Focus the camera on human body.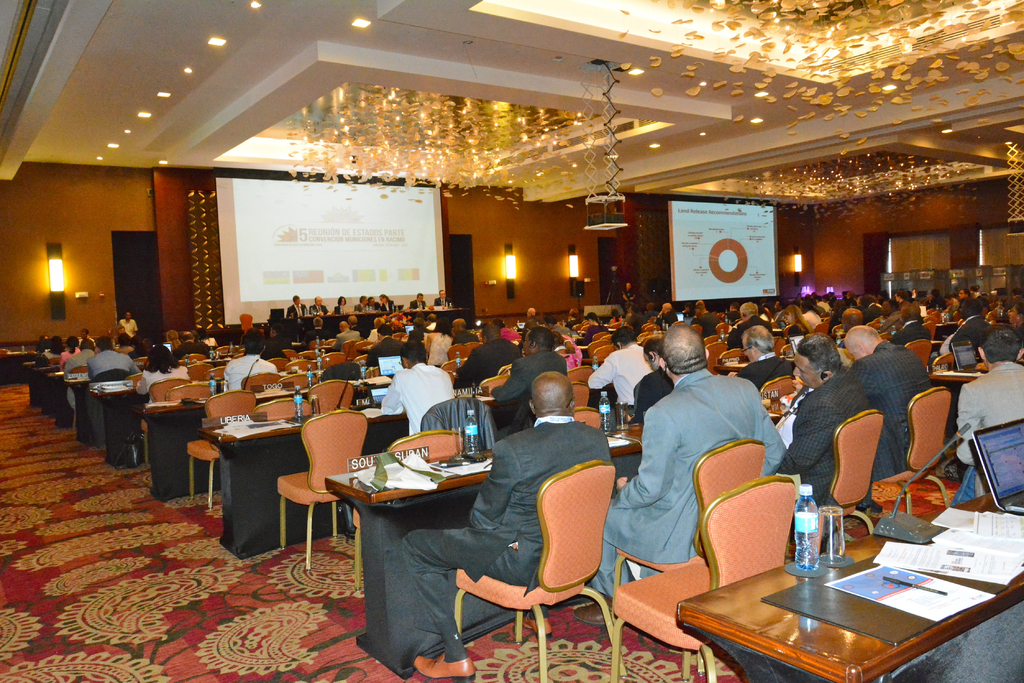
Focus region: {"x1": 737, "y1": 326, "x2": 797, "y2": 389}.
